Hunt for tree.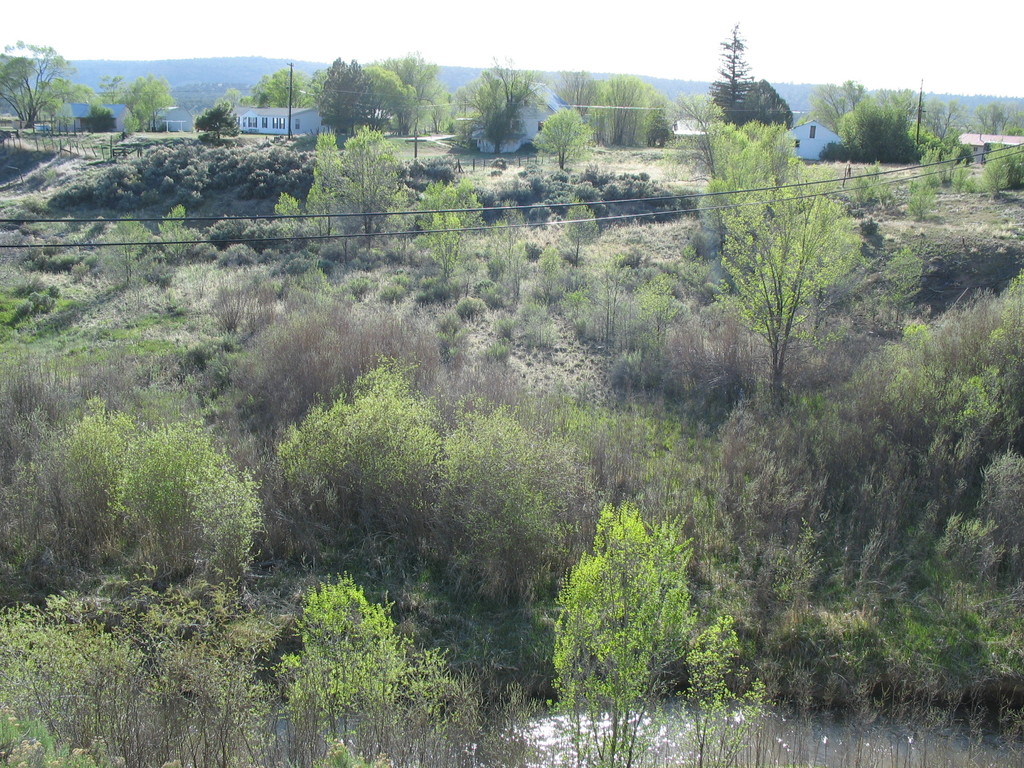
Hunted down at x1=703, y1=87, x2=879, y2=392.
